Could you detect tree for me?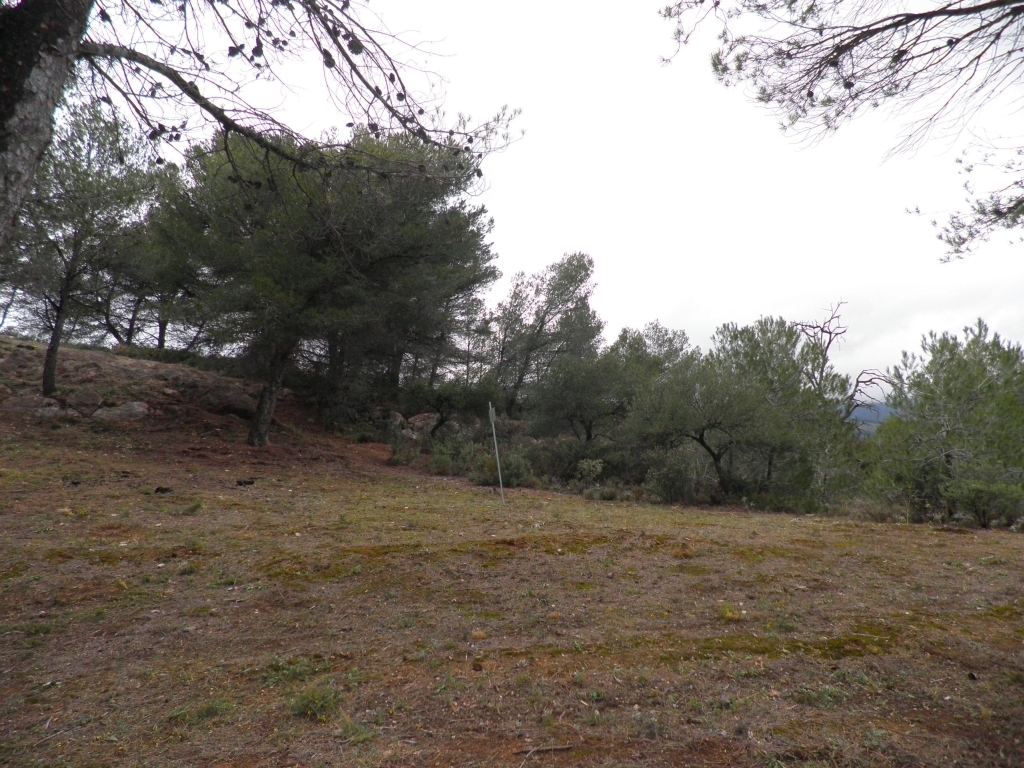
Detection result: {"x1": 950, "y1": 318, "x2": 1023, "y2": 505}.
